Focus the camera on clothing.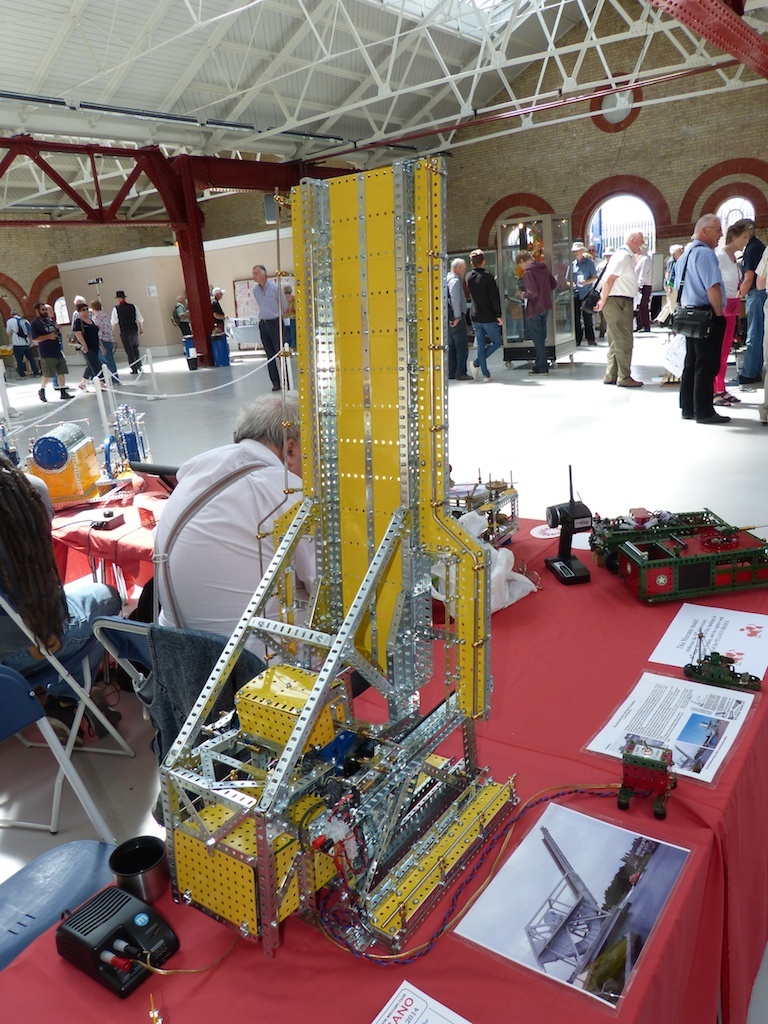
Focus region: [661,234,749,429].
